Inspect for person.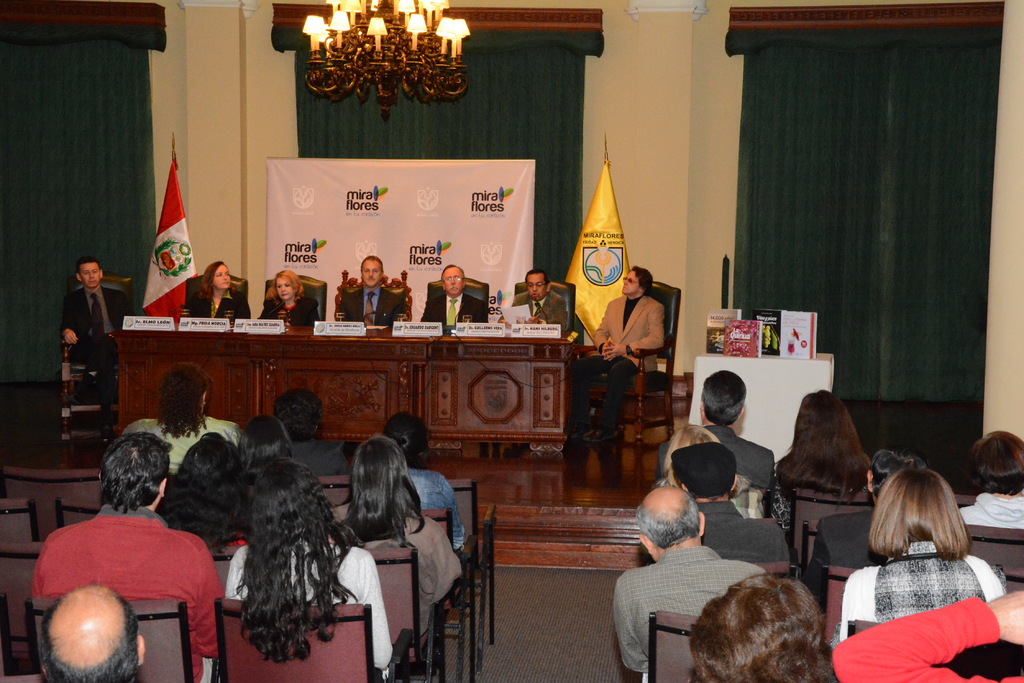
Inspection: [657, 419, 771, 522].
